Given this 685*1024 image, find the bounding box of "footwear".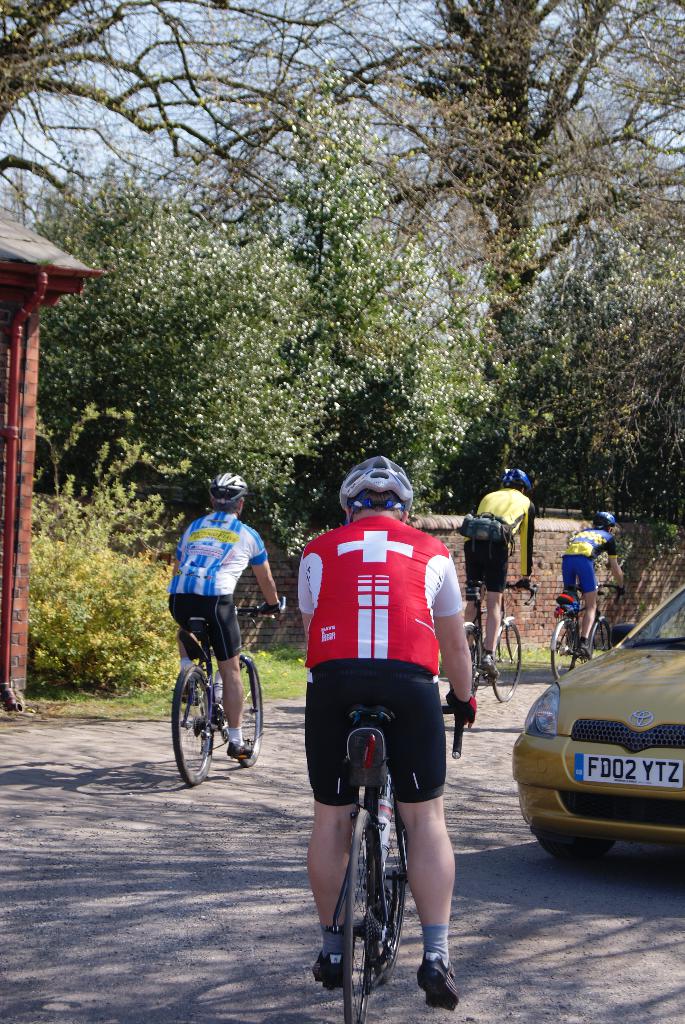
rect(169, 672, 203, 707).
